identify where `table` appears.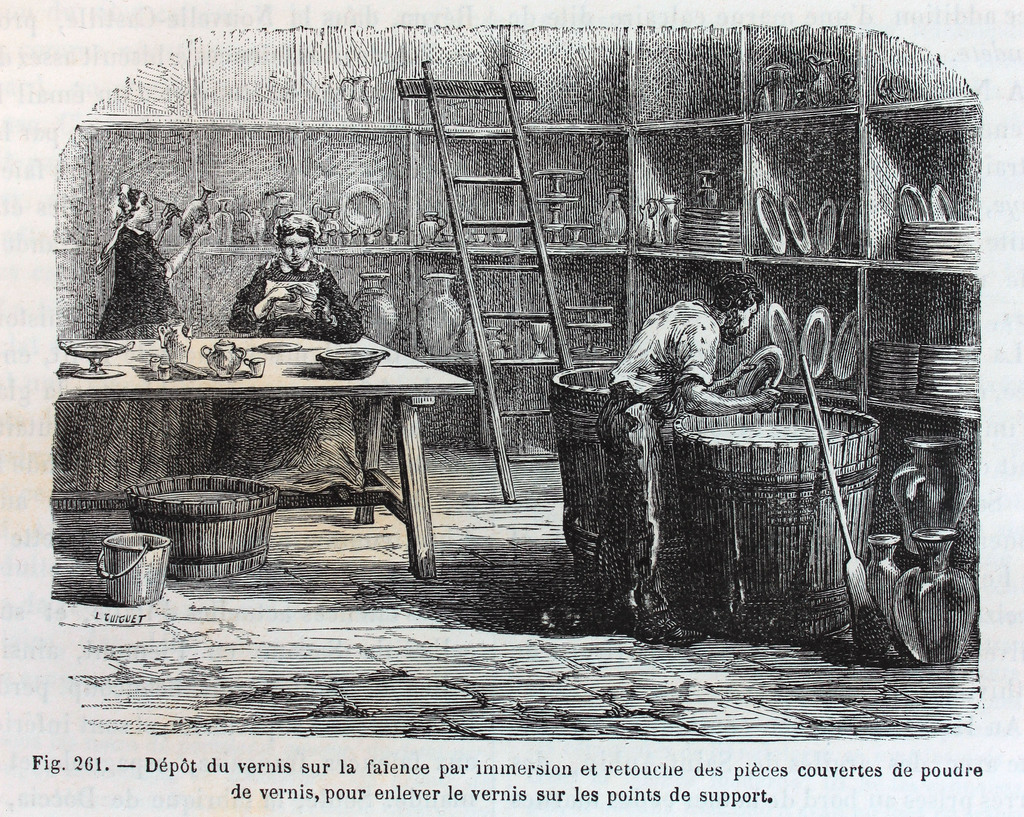
Appears at pyautogui.locateOnScreen(45, 321, 491, 578).
